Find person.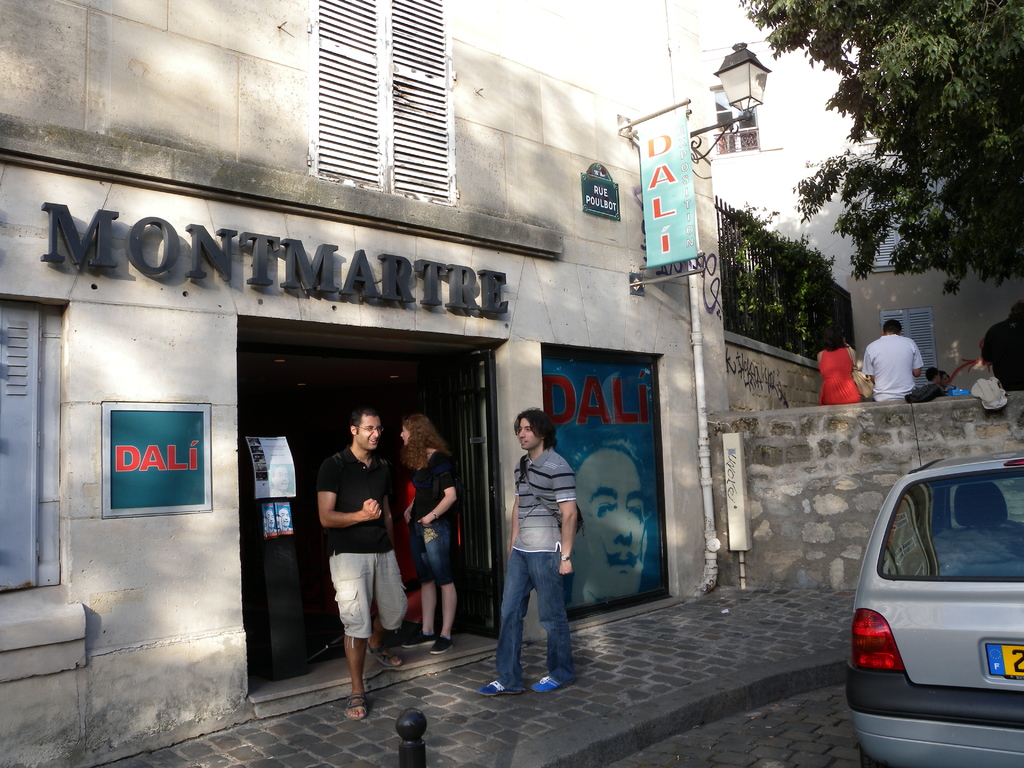
Rect(493, 388, 581, 695).
